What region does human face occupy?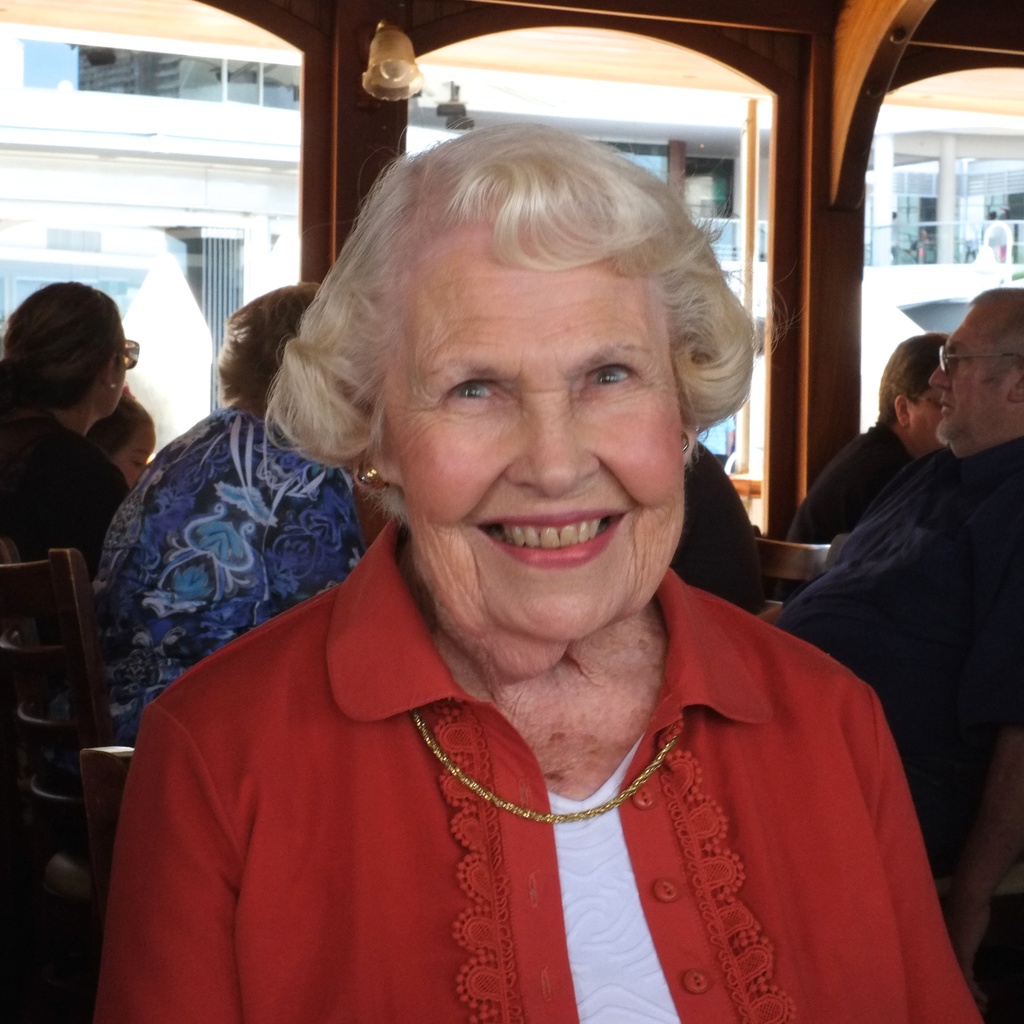
<bbox>399, 239, 686, 641</bbox>.
